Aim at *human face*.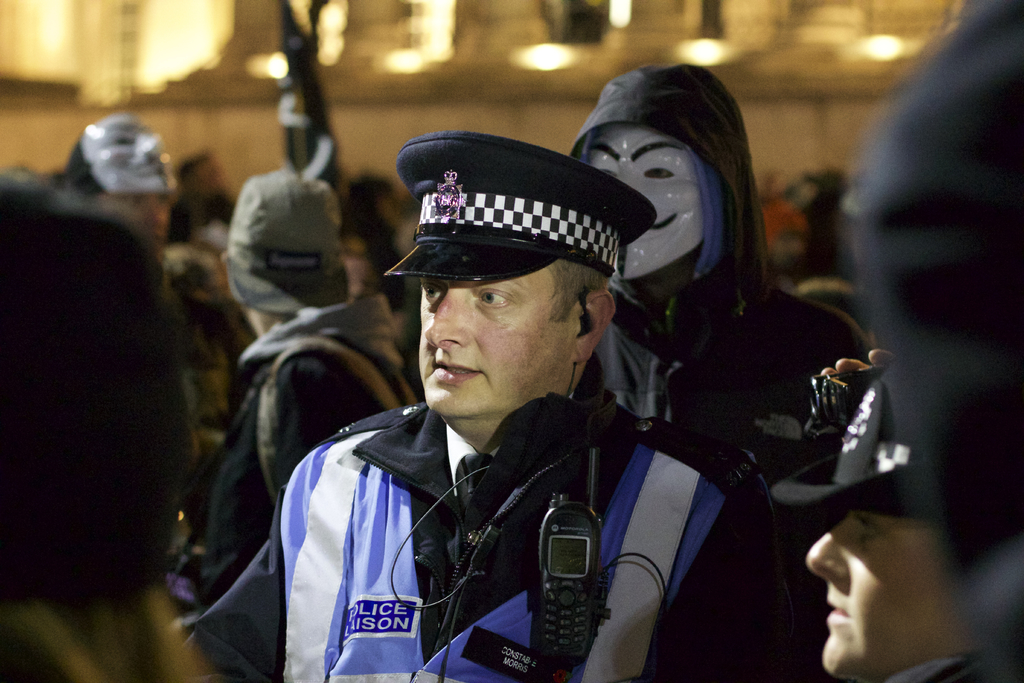
Aimed at x1=80, y1=110, x2=168, y2=195.
